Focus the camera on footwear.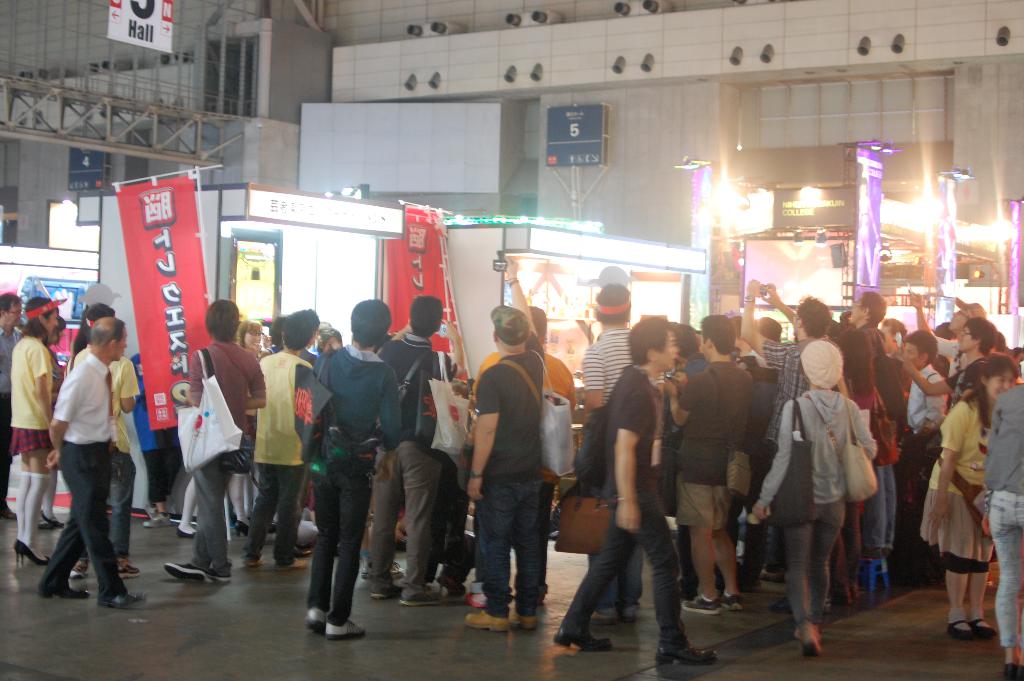
Focus region: (0,504,17,520).
